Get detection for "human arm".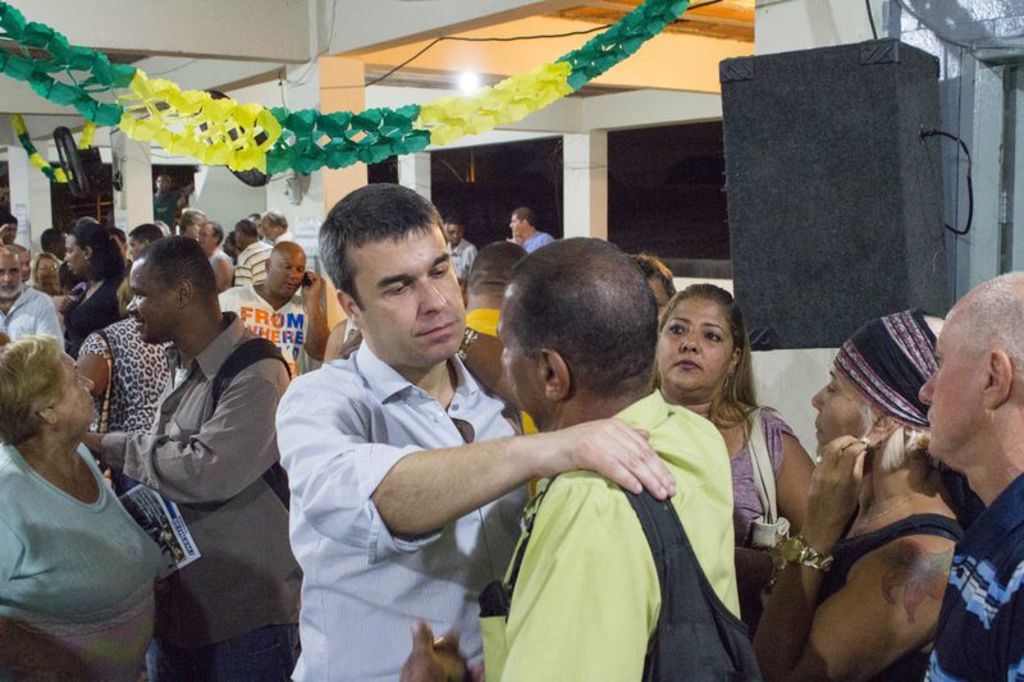
Detection: locate(297, 267, 344, 362).
